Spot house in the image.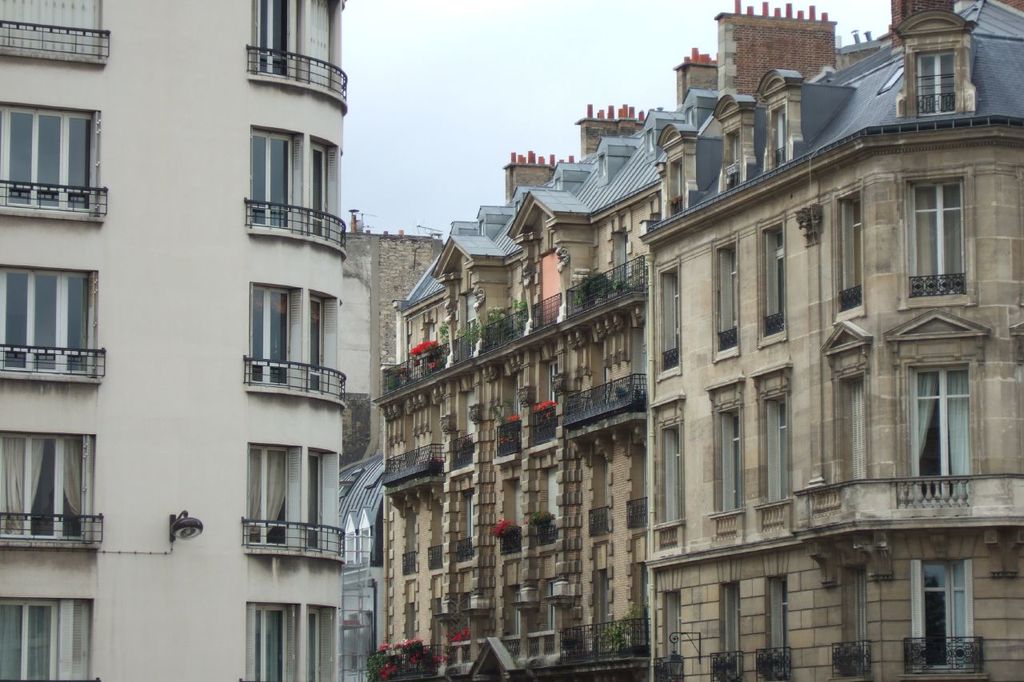
house found at rect(0, 0, 350, 681).
